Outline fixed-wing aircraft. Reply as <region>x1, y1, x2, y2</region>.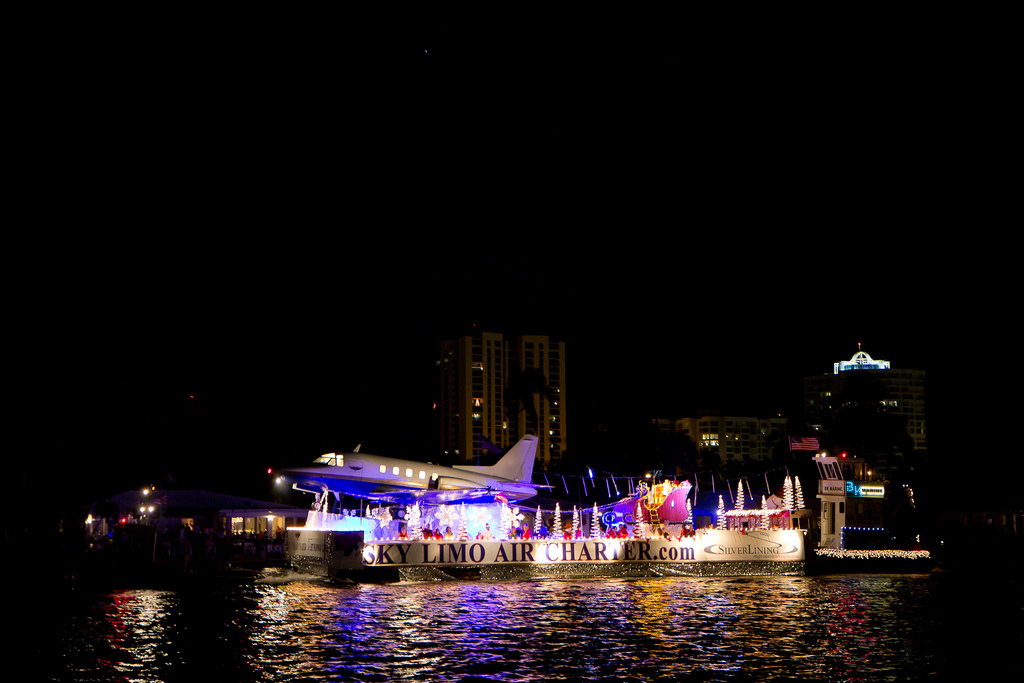
<region>278, 426, 557, 513</region>.
